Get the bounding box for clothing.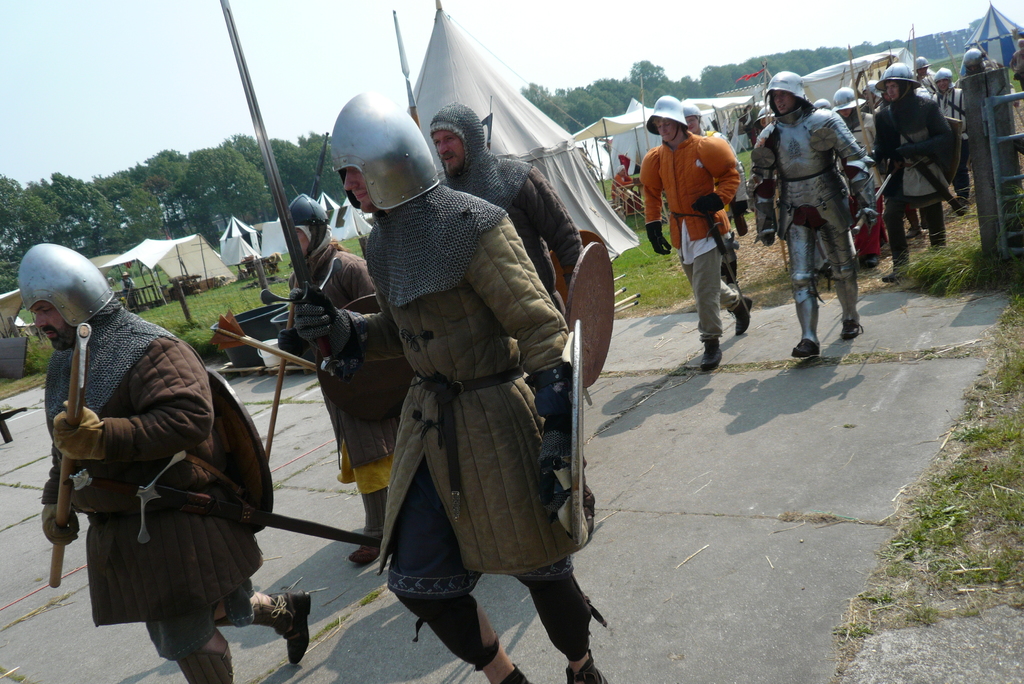
Rect(36, 295, 262, 670).
